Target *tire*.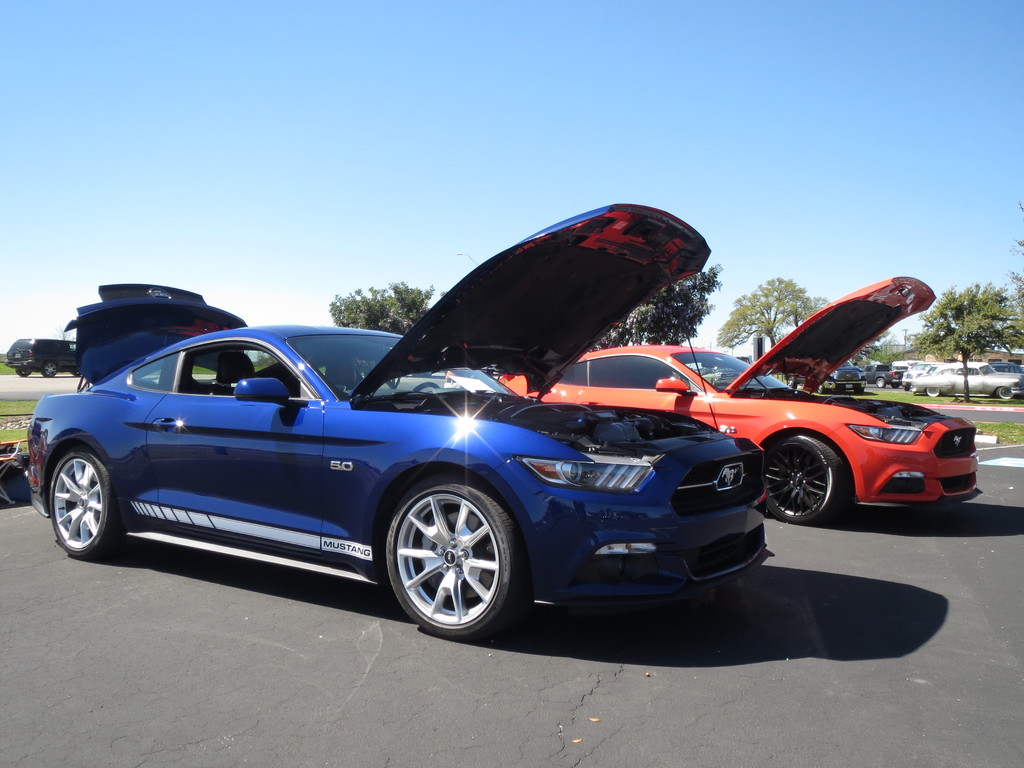
Target region: x1=854, y1=387, x2=865, y2=394.
